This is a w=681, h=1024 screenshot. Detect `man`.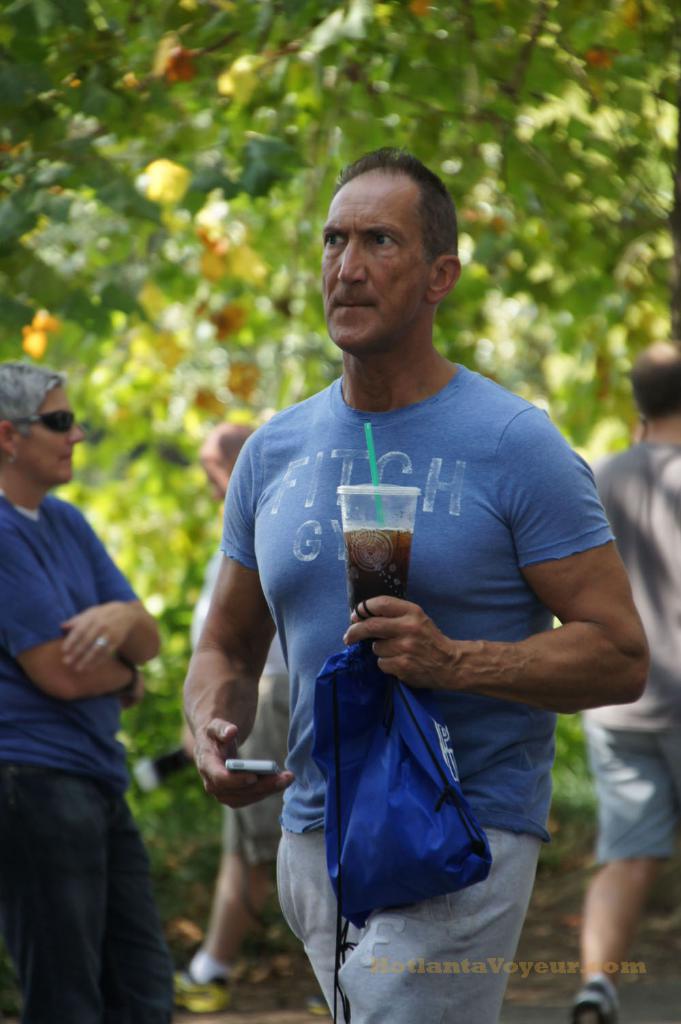
170,421,322,1023.
